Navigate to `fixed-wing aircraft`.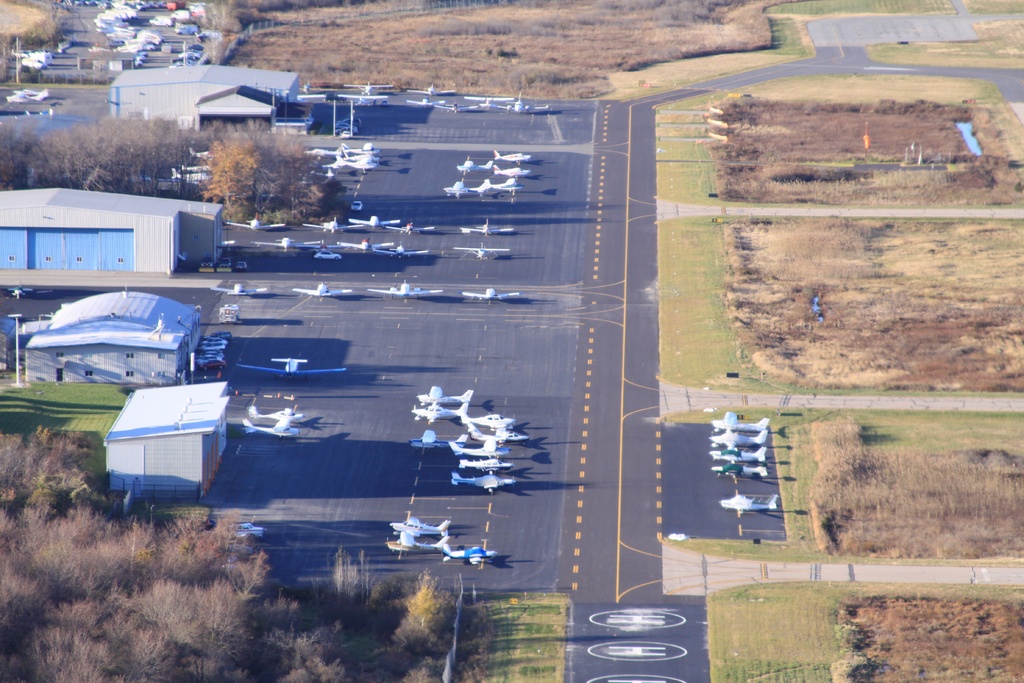
Navigation target: {"x1": 340, "y1": 237, "x2": 397, "y2": 254}.
